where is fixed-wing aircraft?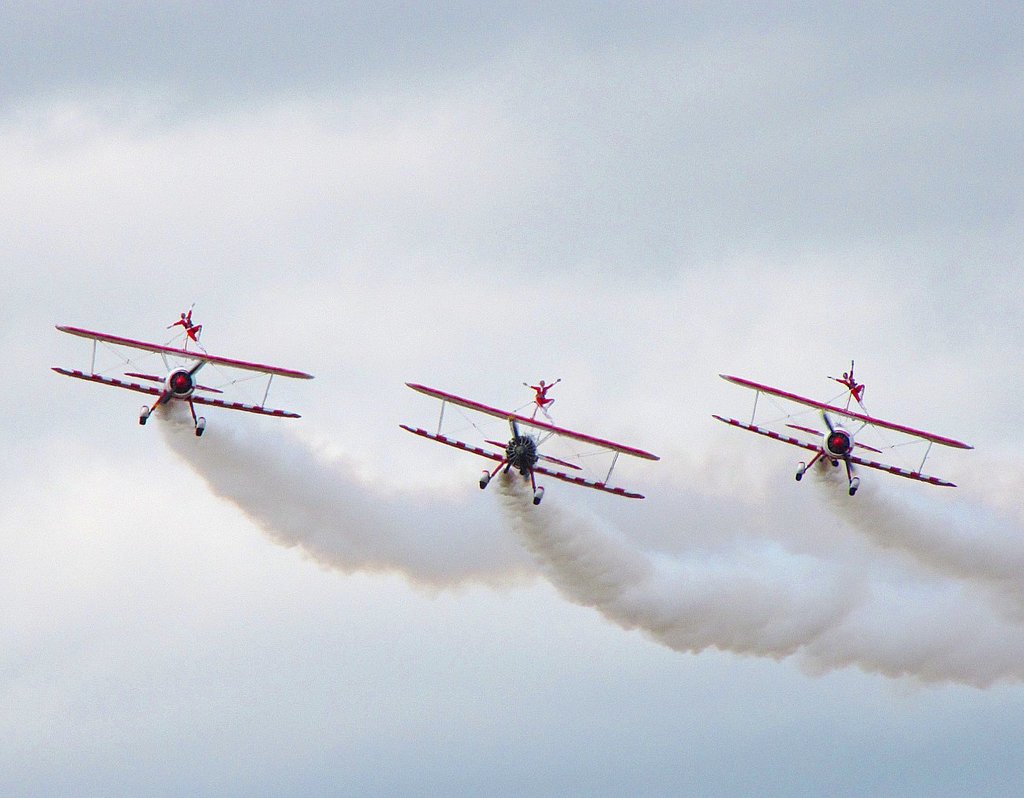
locate(709, 370, 971, 499).
